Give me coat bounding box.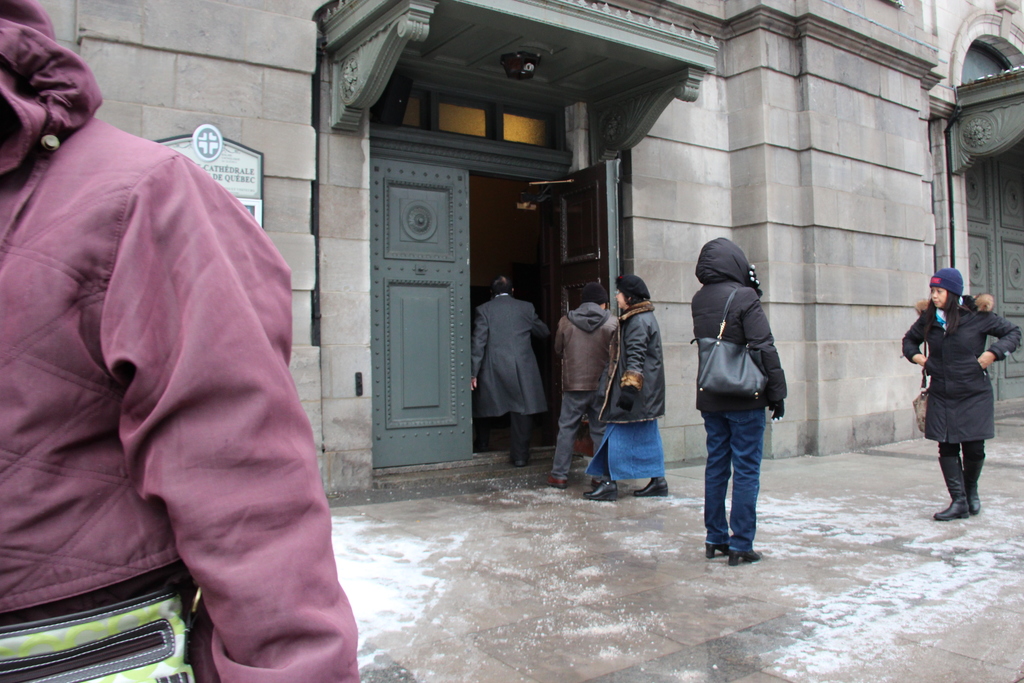
<region>696, 243, 796, 453</region>.
